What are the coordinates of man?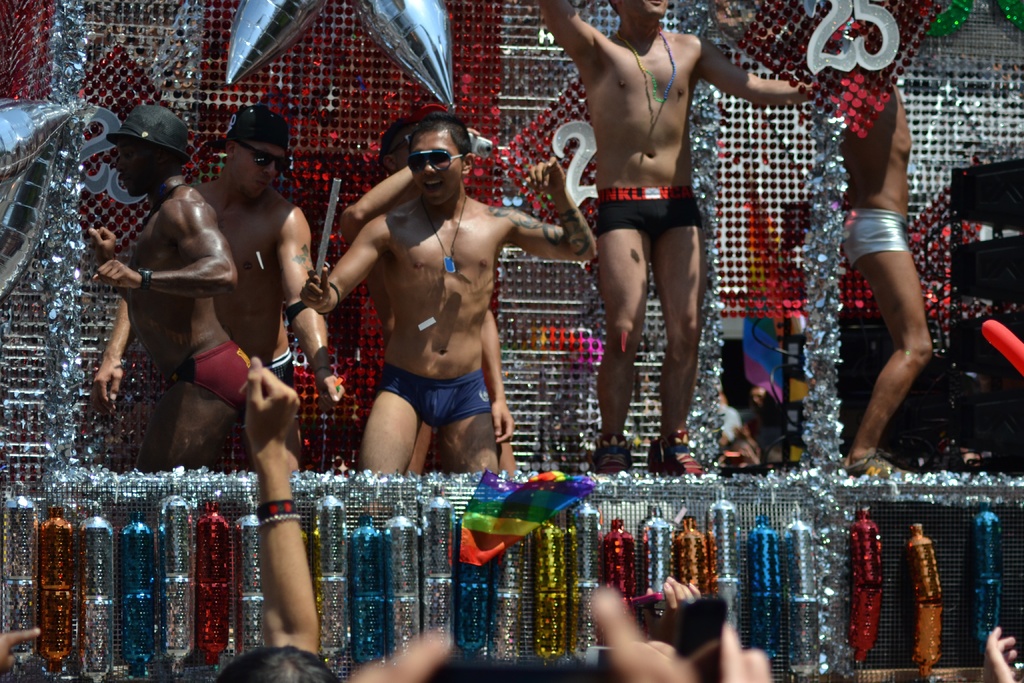
336,112,525,480.
